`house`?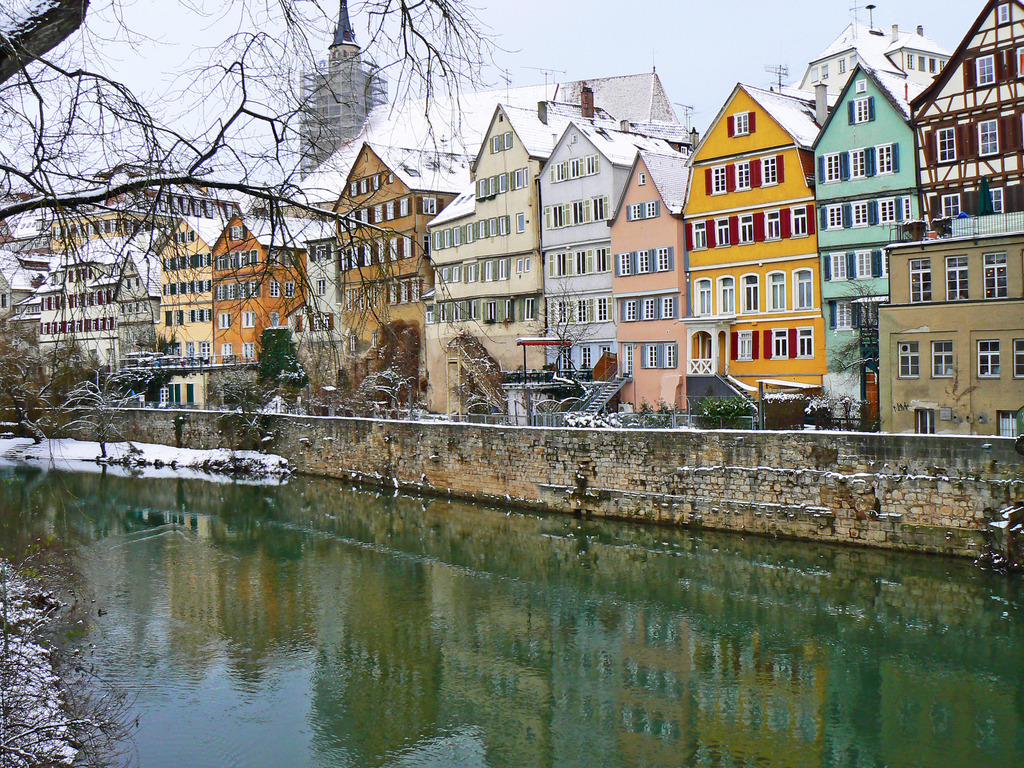
rect(853, 167, 1019, 446)
